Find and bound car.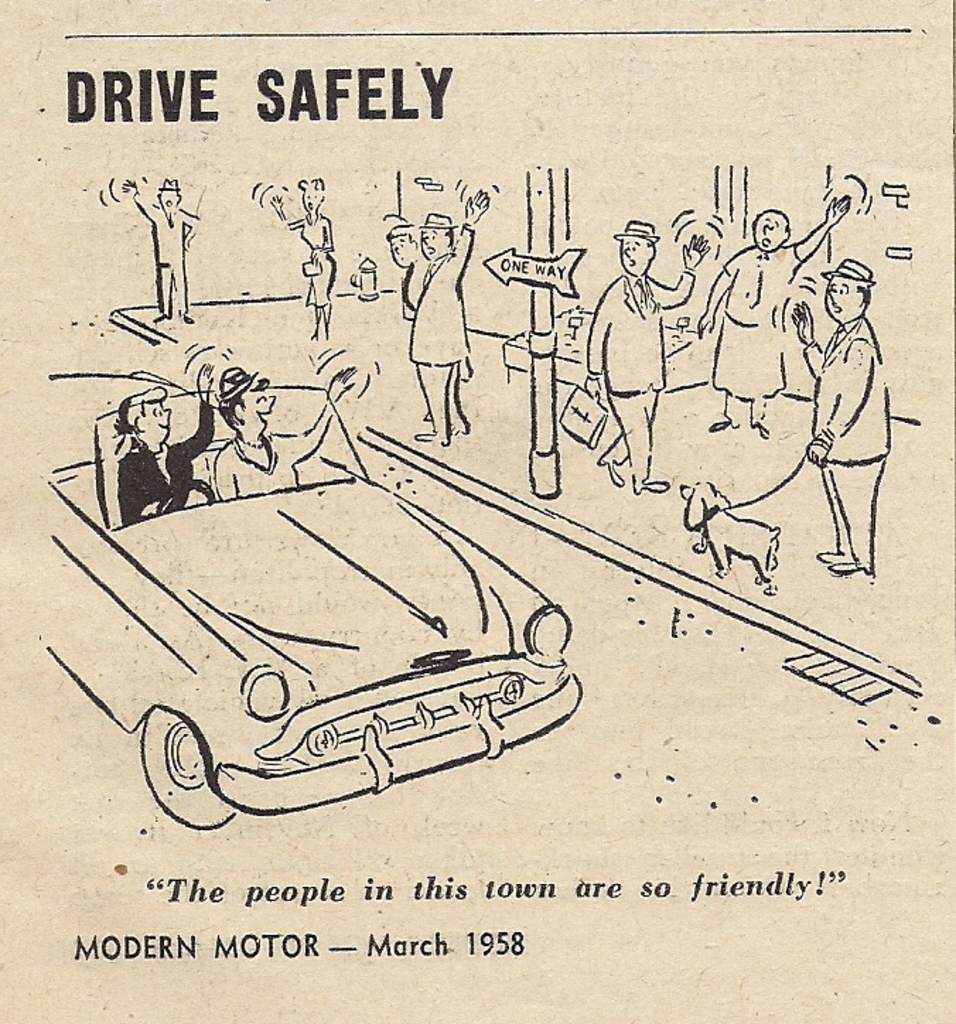
Bound: region(48, 368, 581, 834).
